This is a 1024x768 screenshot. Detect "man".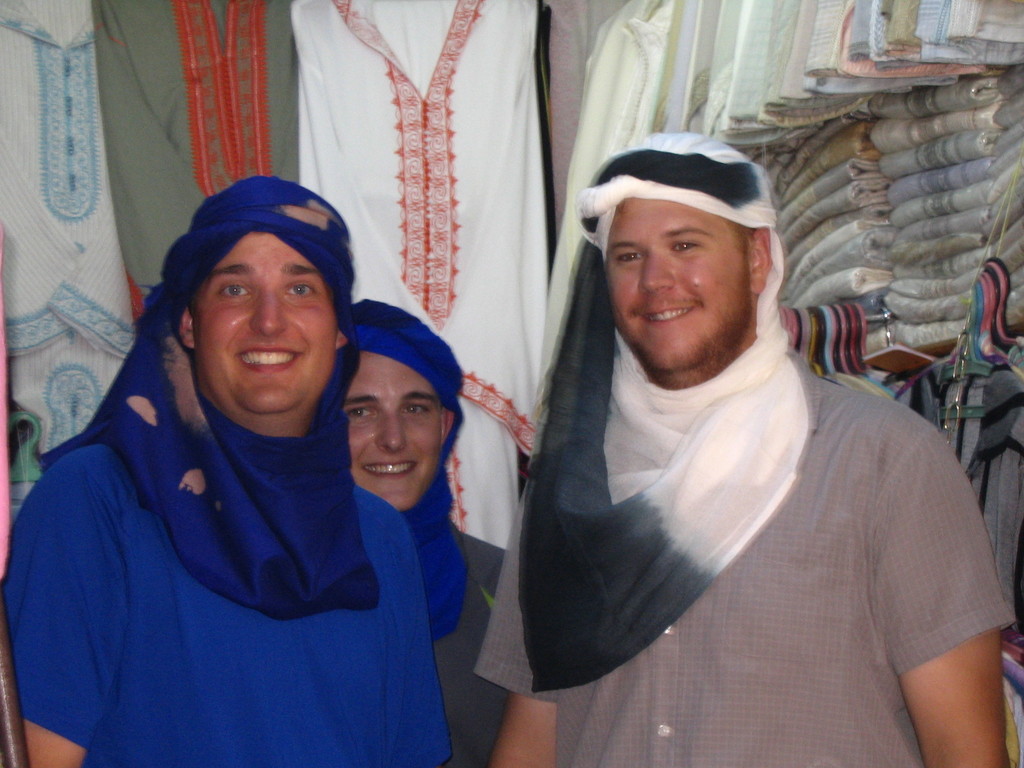
rect(462, 95, 991, 747).
